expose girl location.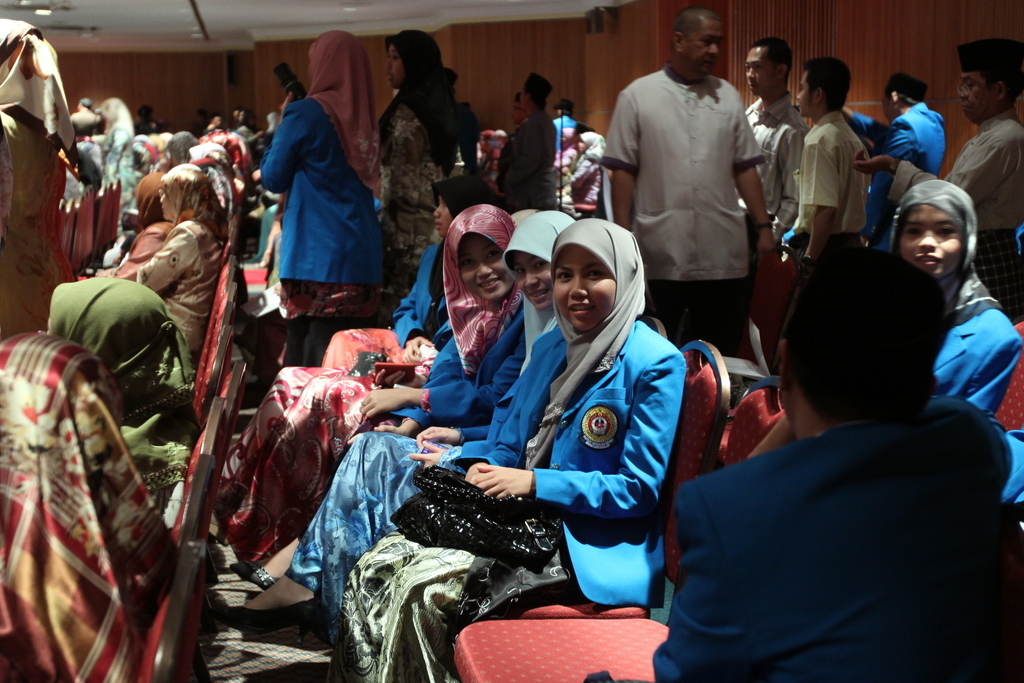
Exposed at [x1=889, y1=183, x2=1023, y2=421].
